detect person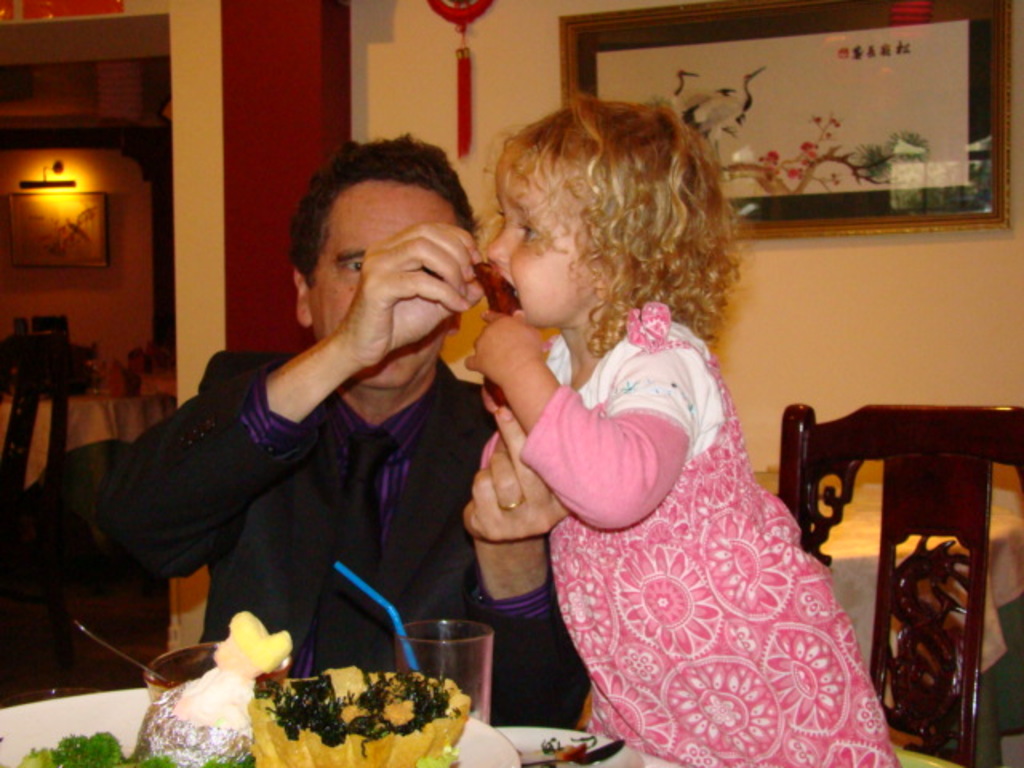
x1=8 y1=133 x2=597 y2=730
